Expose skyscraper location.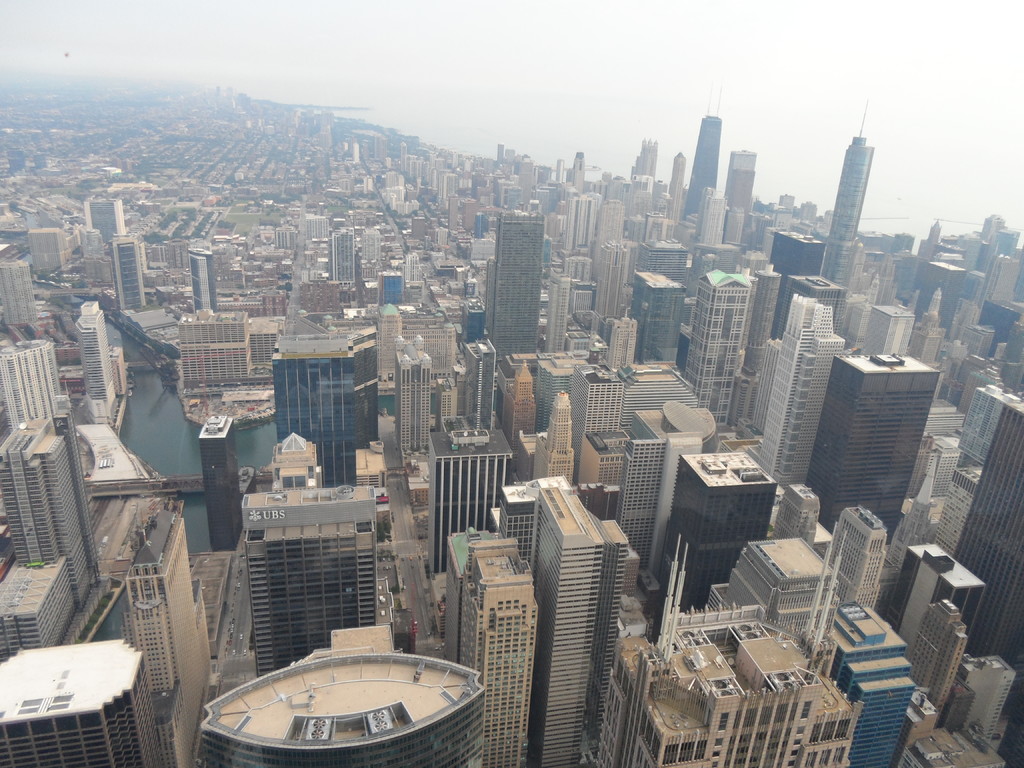
Exposed at (0,408,102,658).
